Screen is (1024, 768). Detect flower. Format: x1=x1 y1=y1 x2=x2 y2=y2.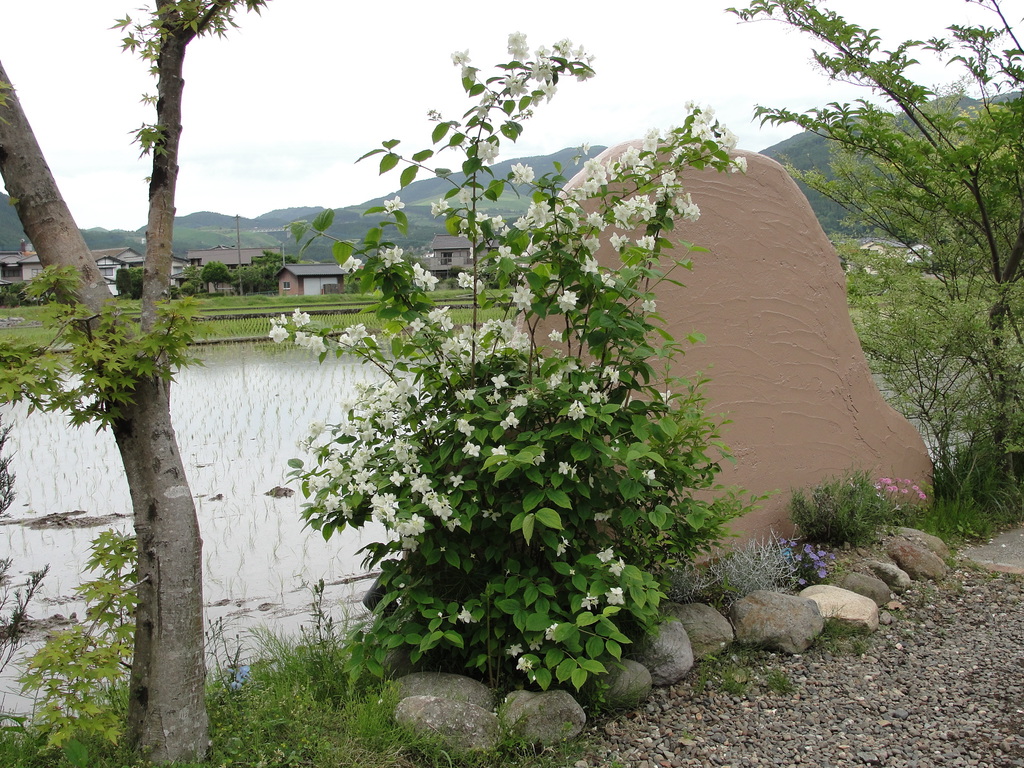
x1=541 y1=623 x2=556 y2=643.
